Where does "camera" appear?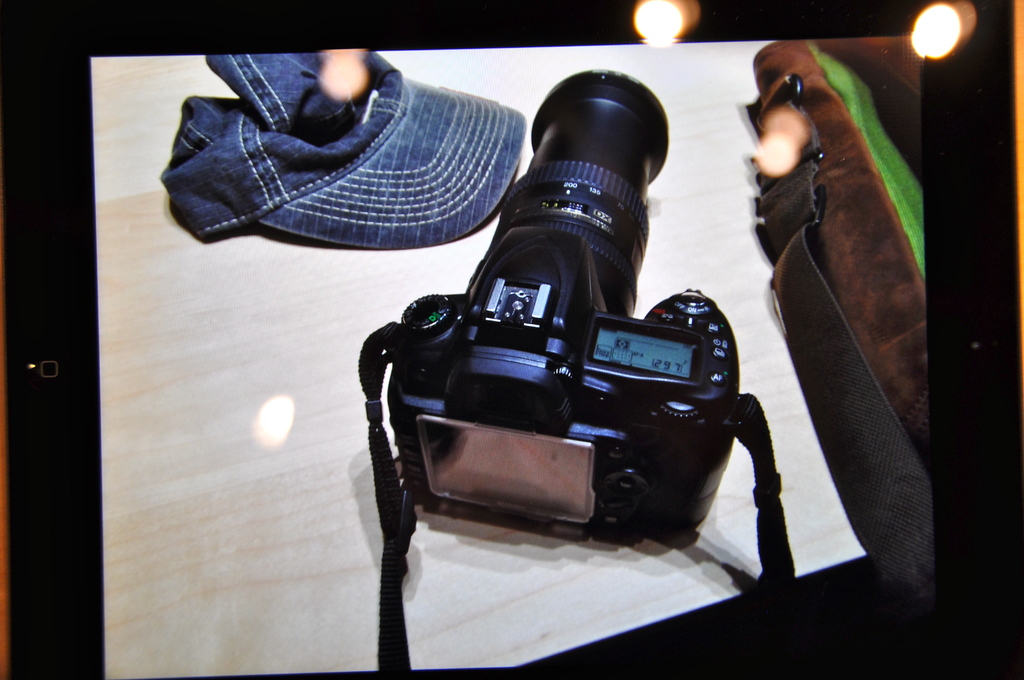
Appears at box=[358, 70, 744, 553].
